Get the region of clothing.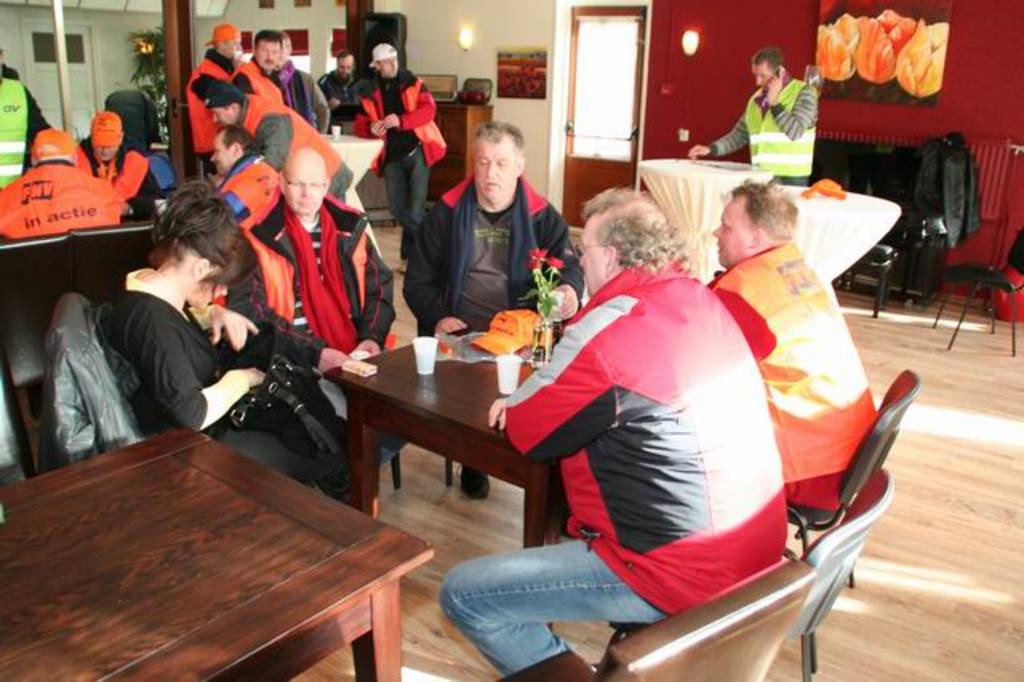
left=226, top=219, right=411, bottom=373.
